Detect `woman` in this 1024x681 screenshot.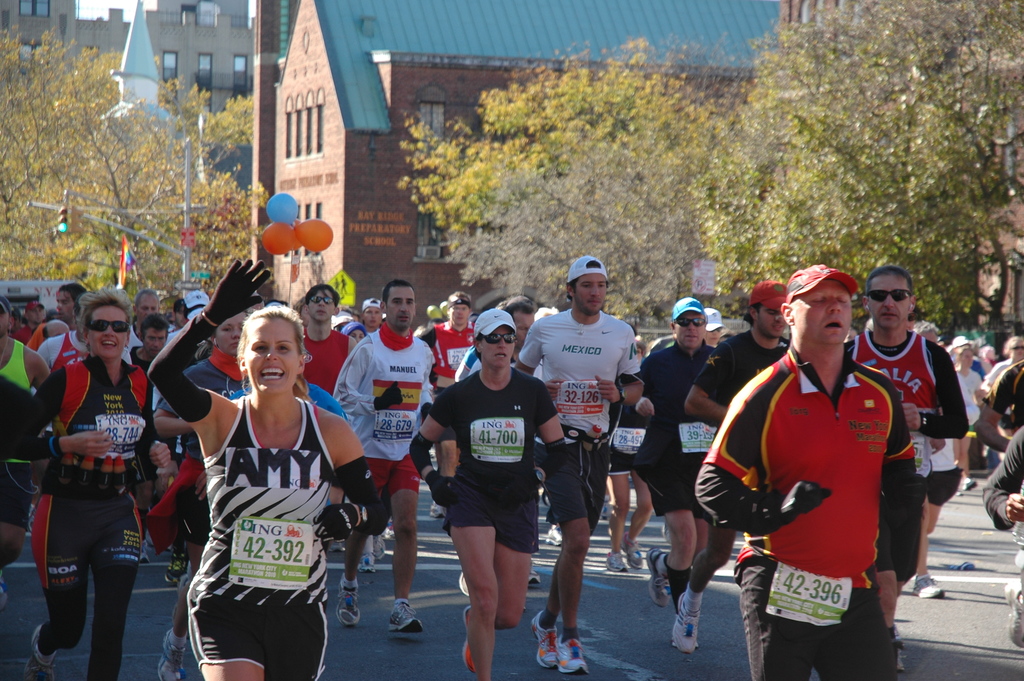
Detection: [left=145, top=250, right=395, bottom=680].
